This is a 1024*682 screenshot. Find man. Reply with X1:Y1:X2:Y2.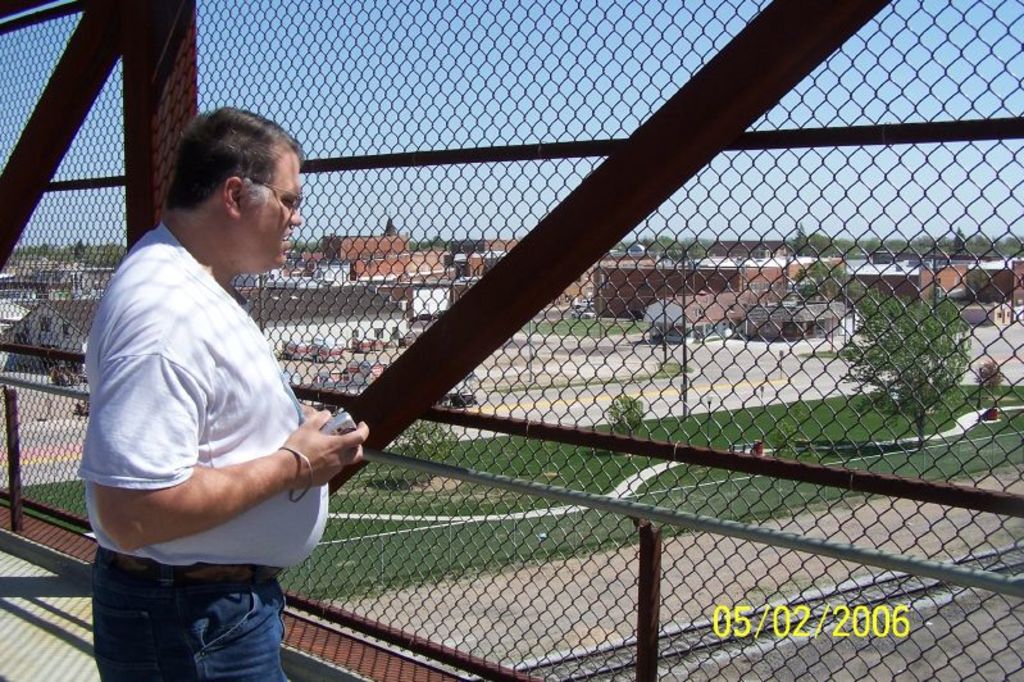
72:105:370:681.
